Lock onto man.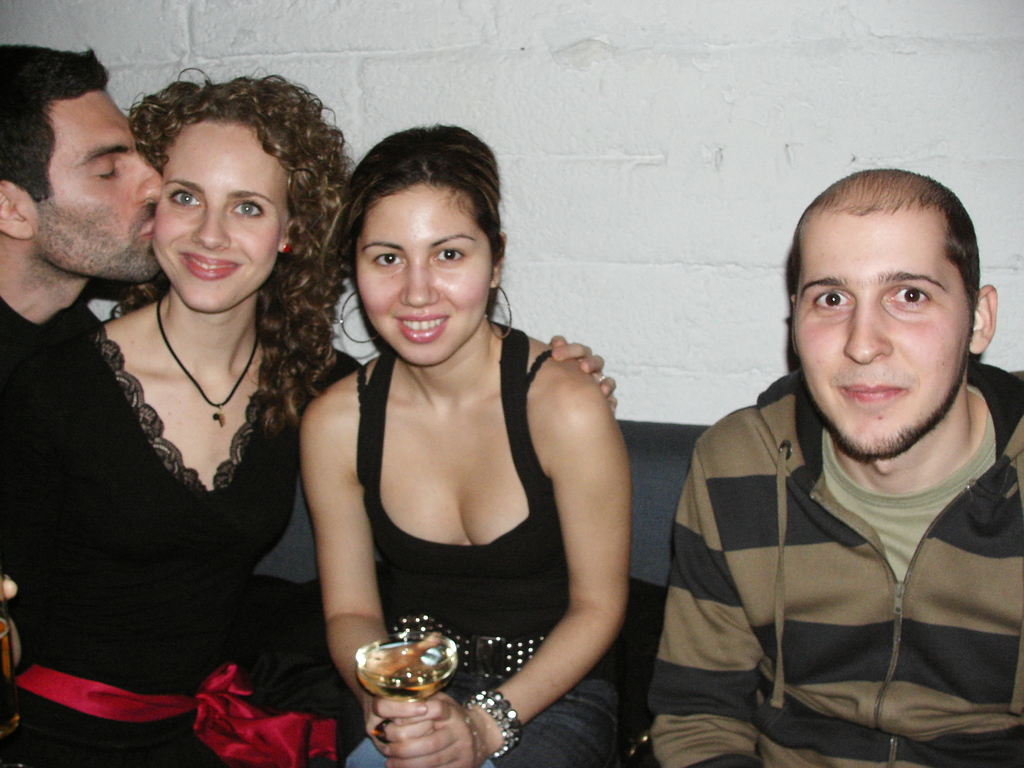
Locked: bbox=[0, 45, 166, 601].
